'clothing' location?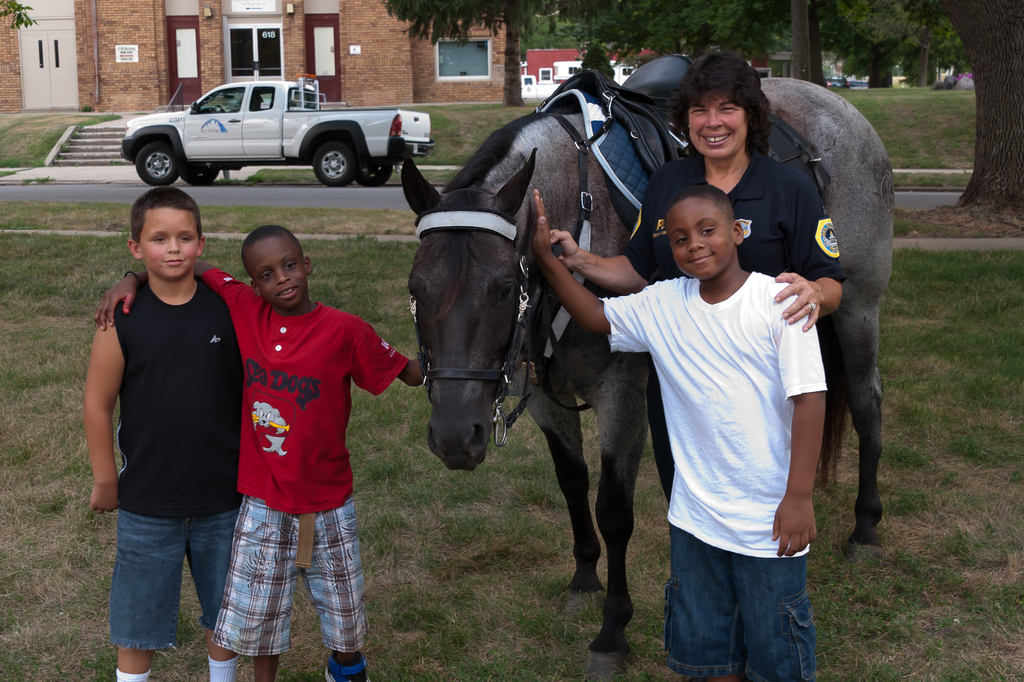
detection(592, 267, 833, 681)
